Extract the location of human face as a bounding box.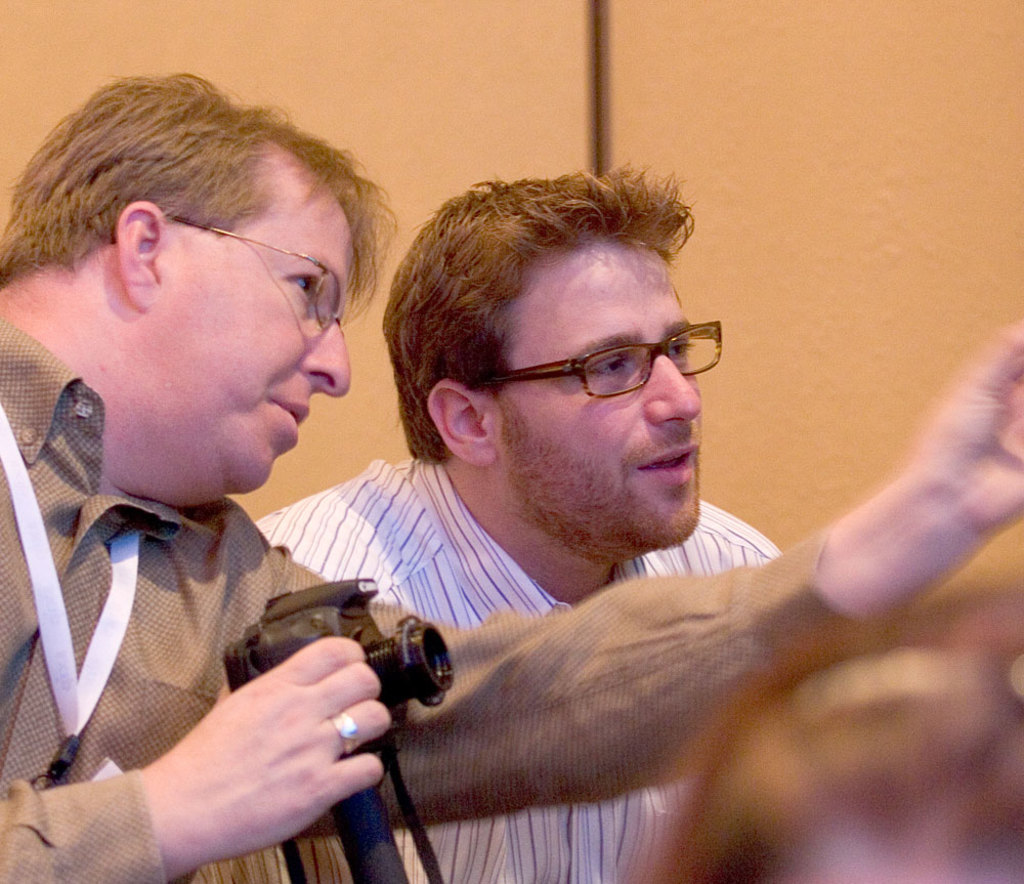
x1=497, y1=246, x2=700, y2=544.
